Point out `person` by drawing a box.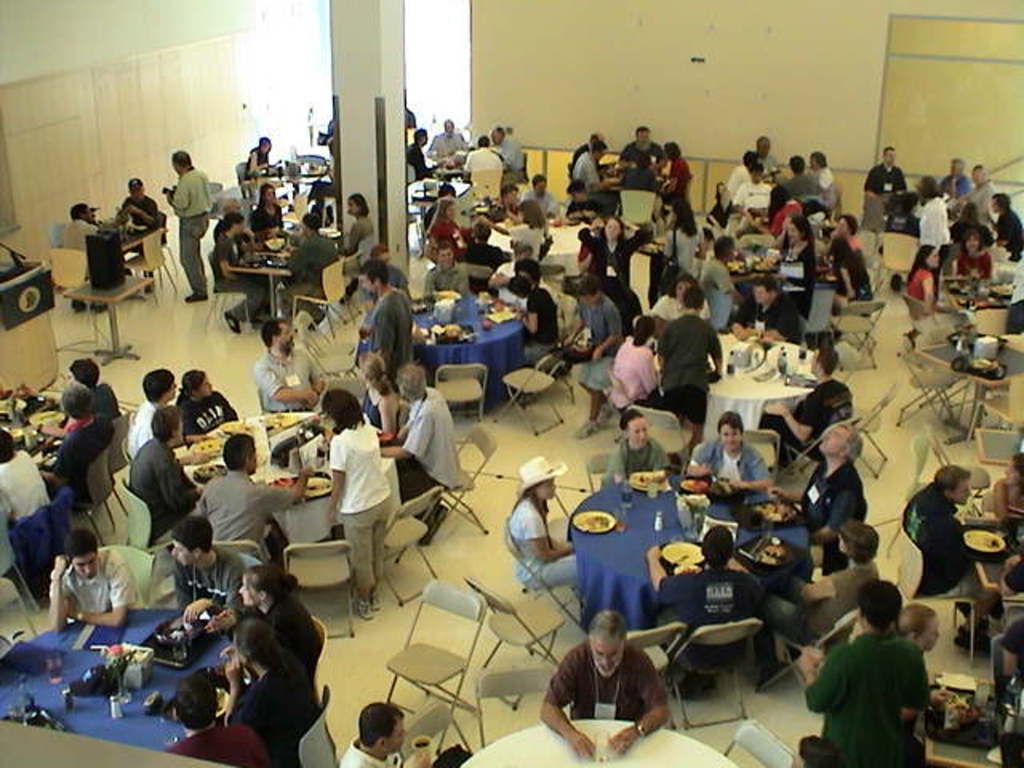
bbox=[542, 613, 674, 757].
